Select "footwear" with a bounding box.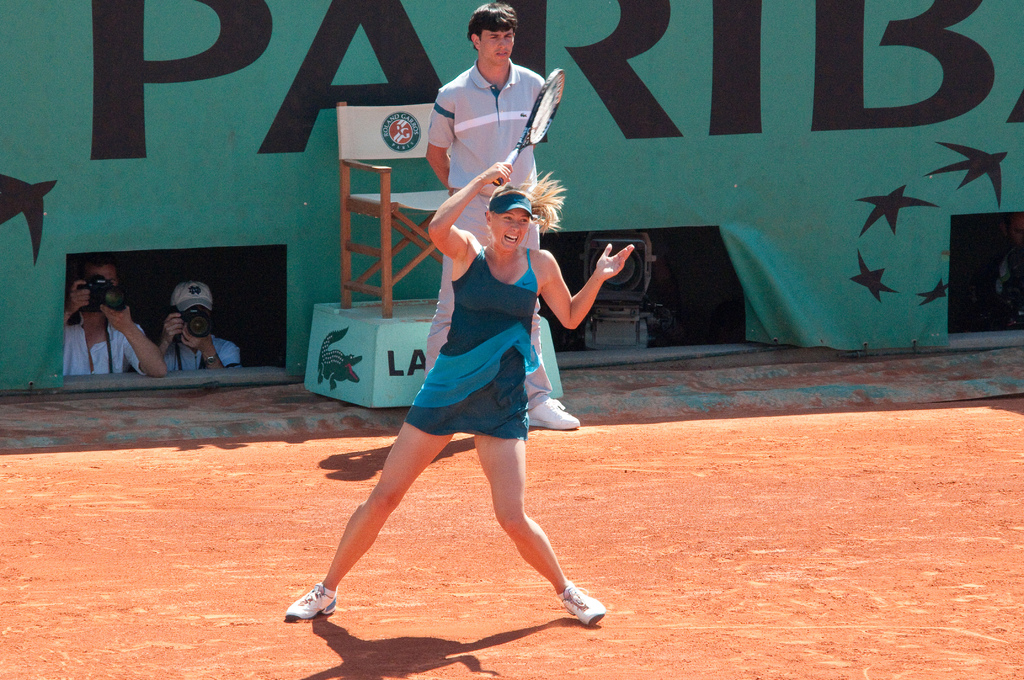
x1=285 y1=587 x2=333 y2=619.
